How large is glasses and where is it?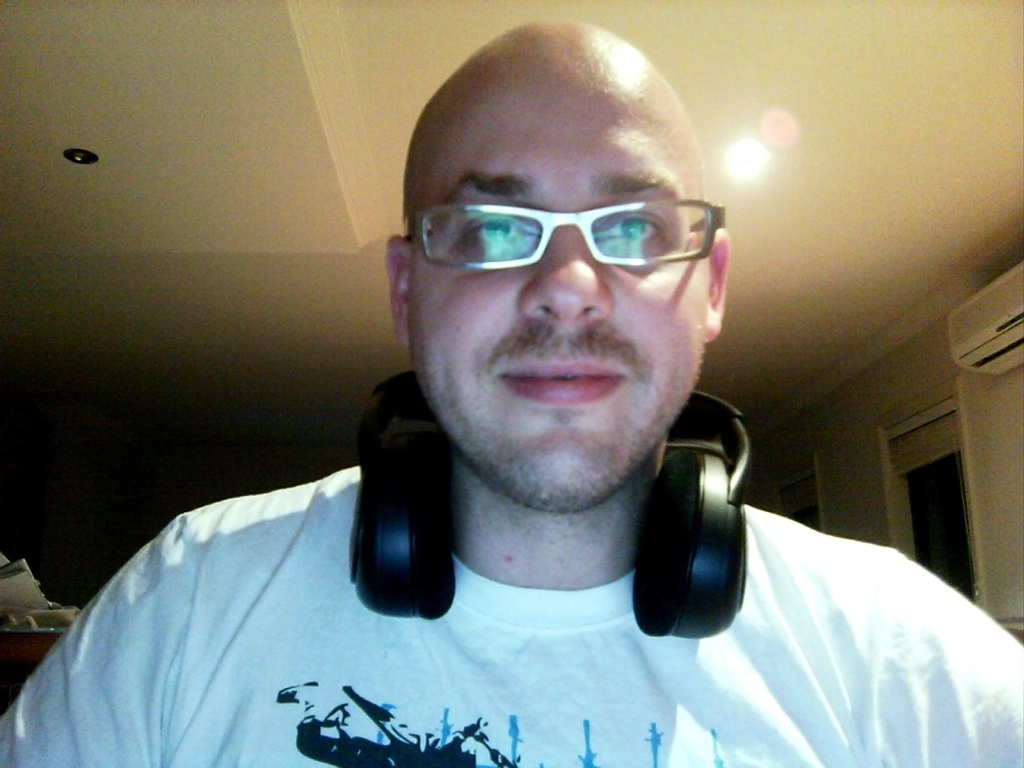
Bounding box: crop(406, 193, 728, 271).
